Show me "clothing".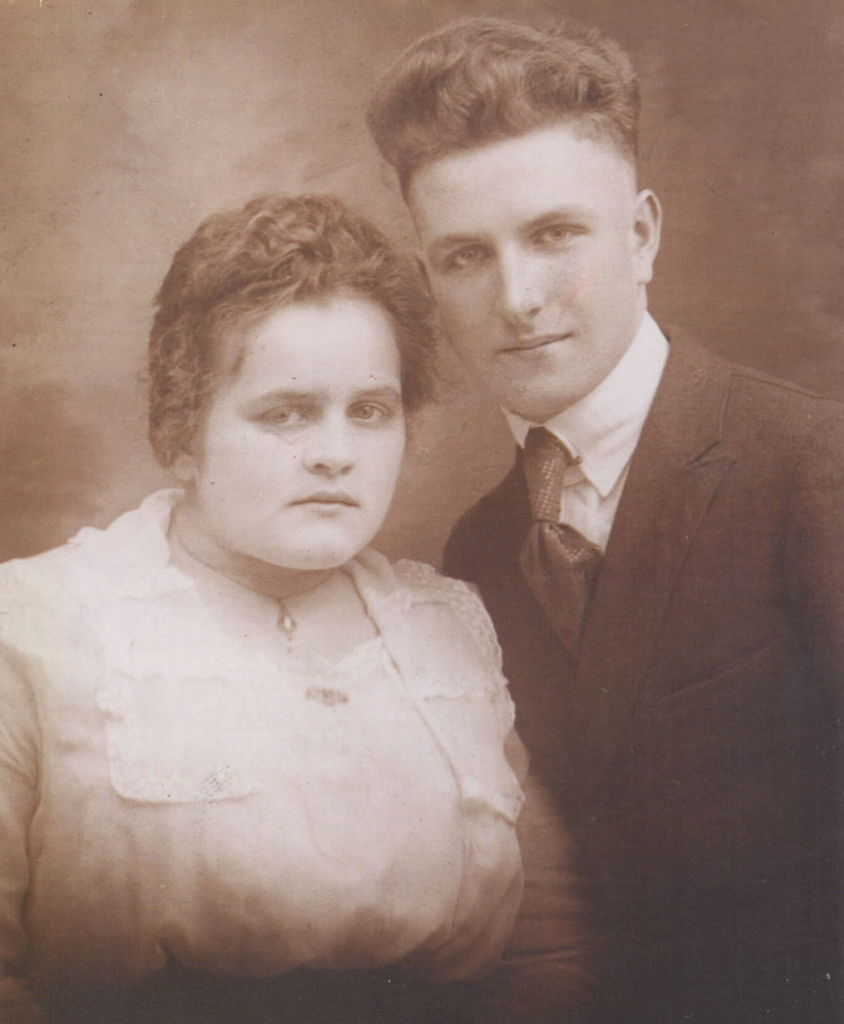
"clothing" is here: (440,313,843,1023).
